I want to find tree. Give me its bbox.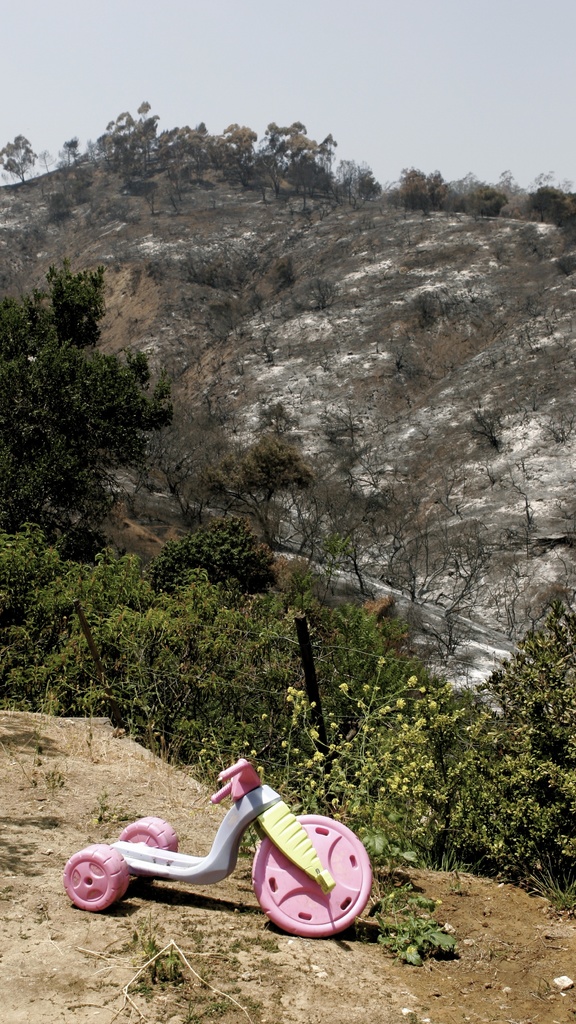
(0,259,175,563).
